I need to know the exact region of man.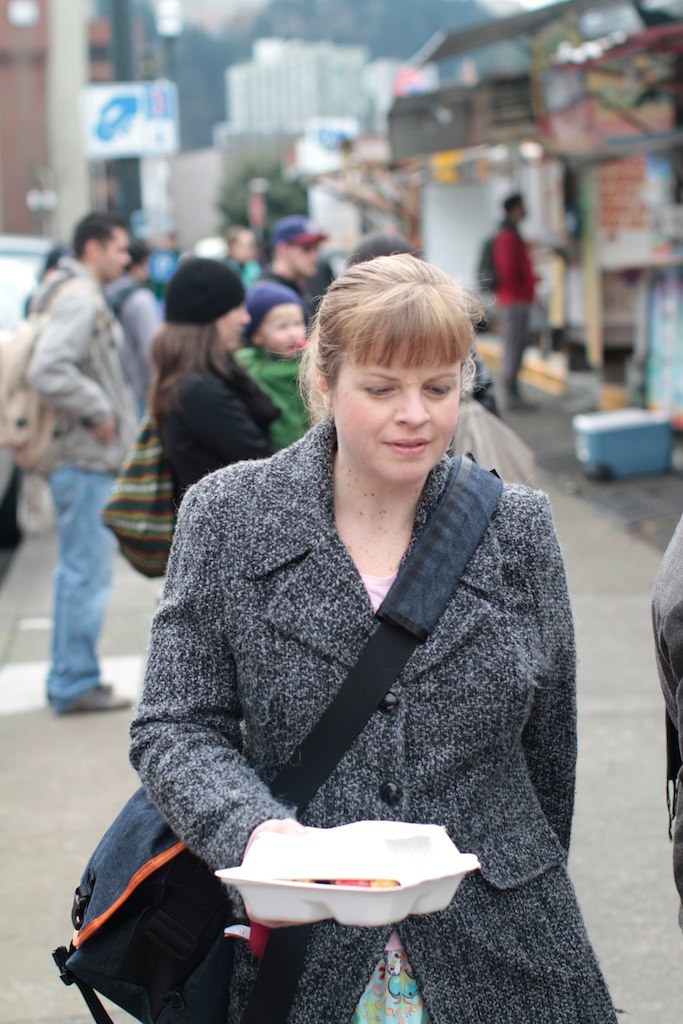
Region: <region>21, 211, 131, 713</region>.
